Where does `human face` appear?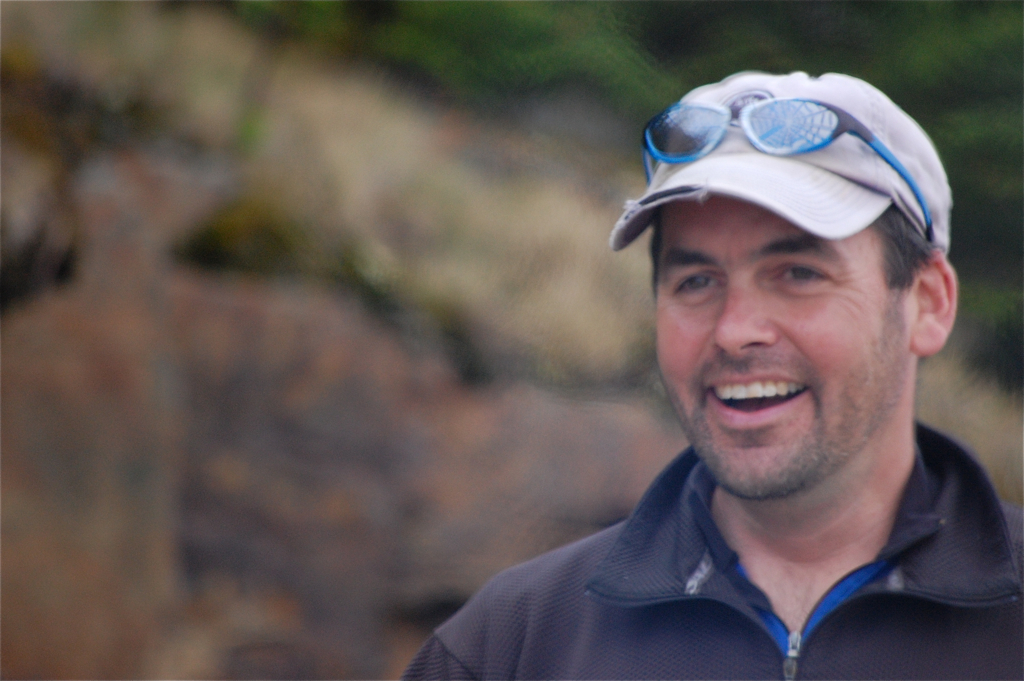
Appears at [656,193,915,503].
